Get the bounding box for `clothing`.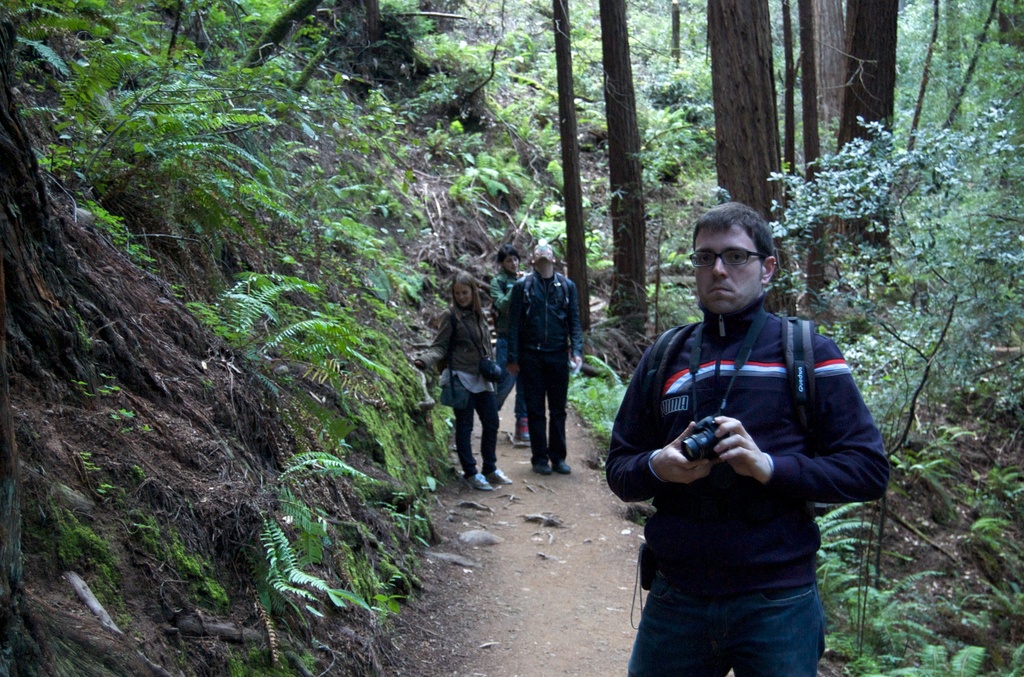
region(414, 302, 499, 477).
